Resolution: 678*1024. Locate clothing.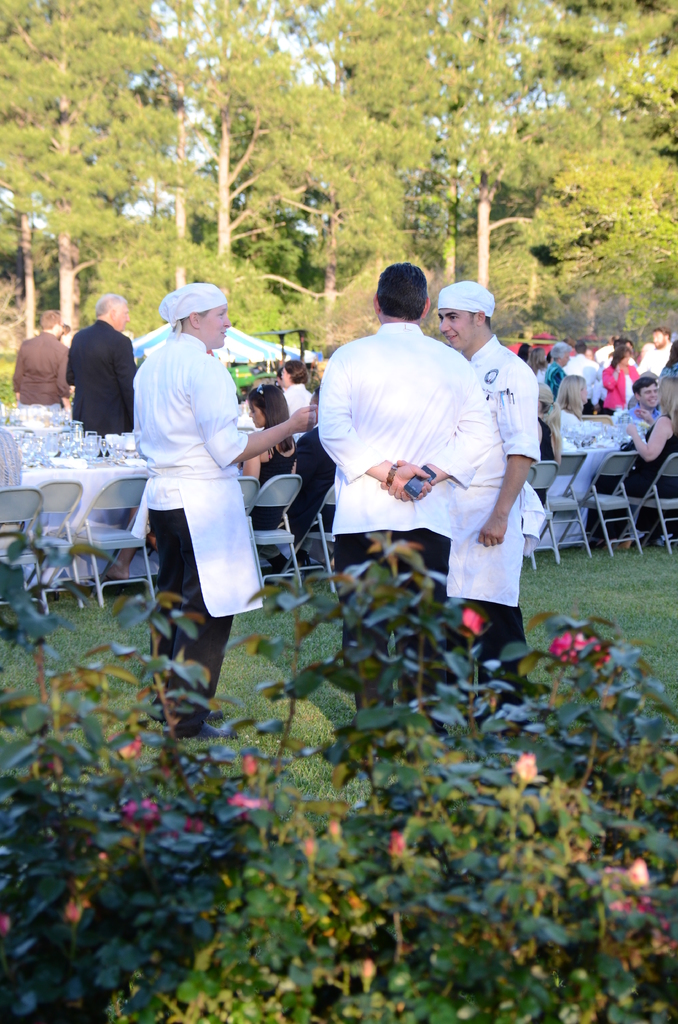
locate(444, 333, 544, 717).
